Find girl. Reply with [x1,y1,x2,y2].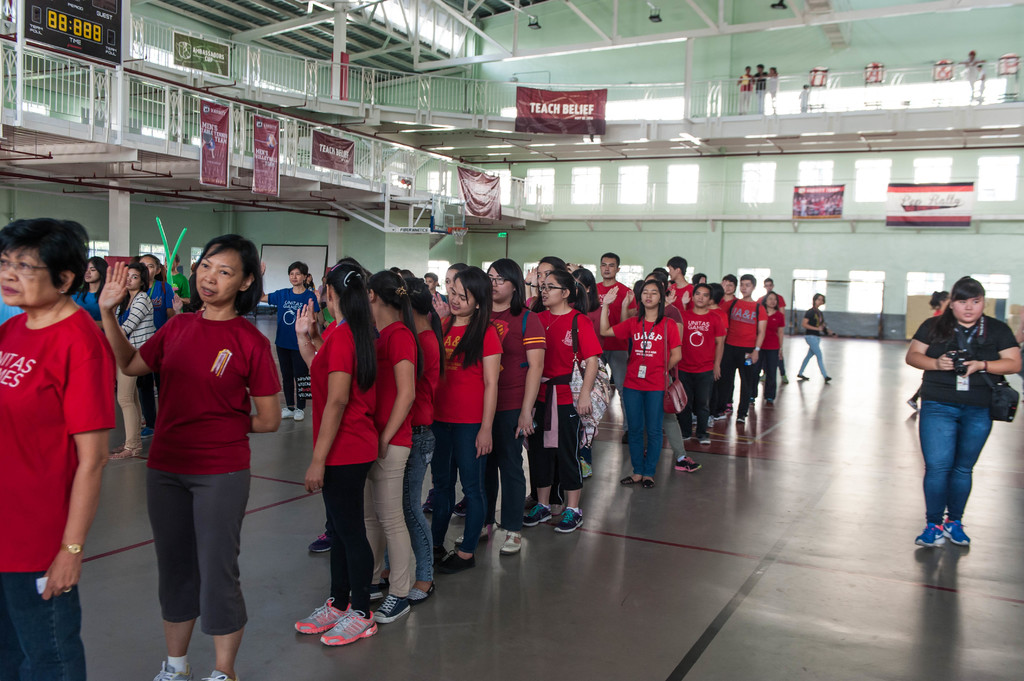
[81,252,108,338].
